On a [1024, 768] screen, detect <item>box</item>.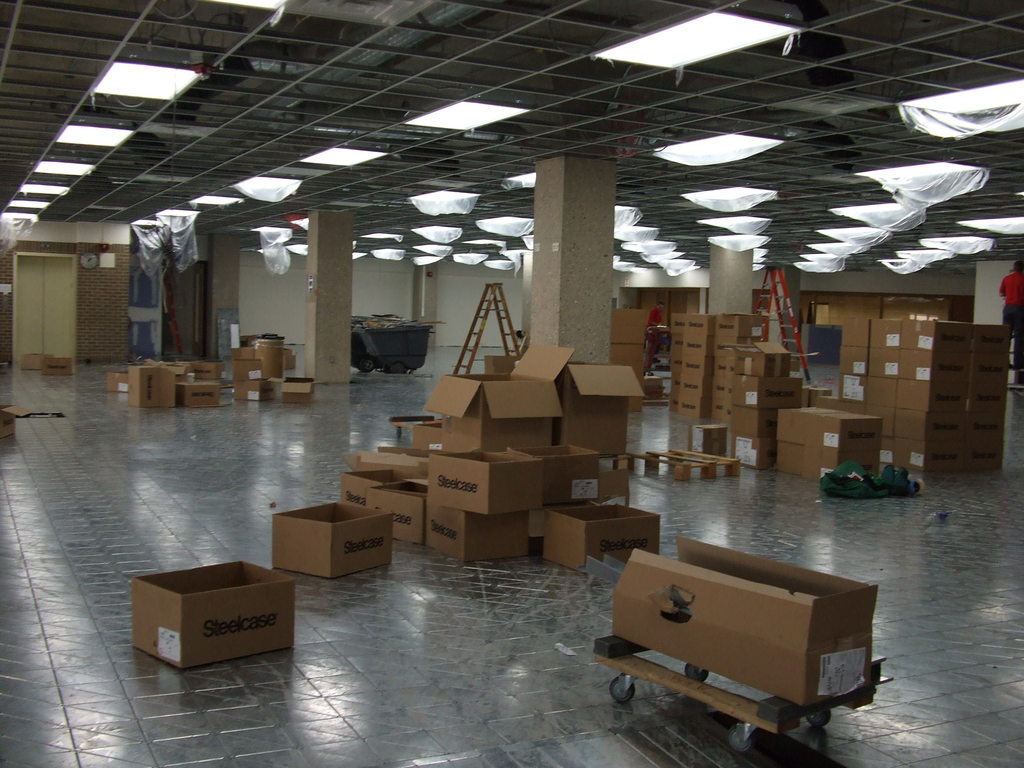
box(47, 356, 77, 378).
